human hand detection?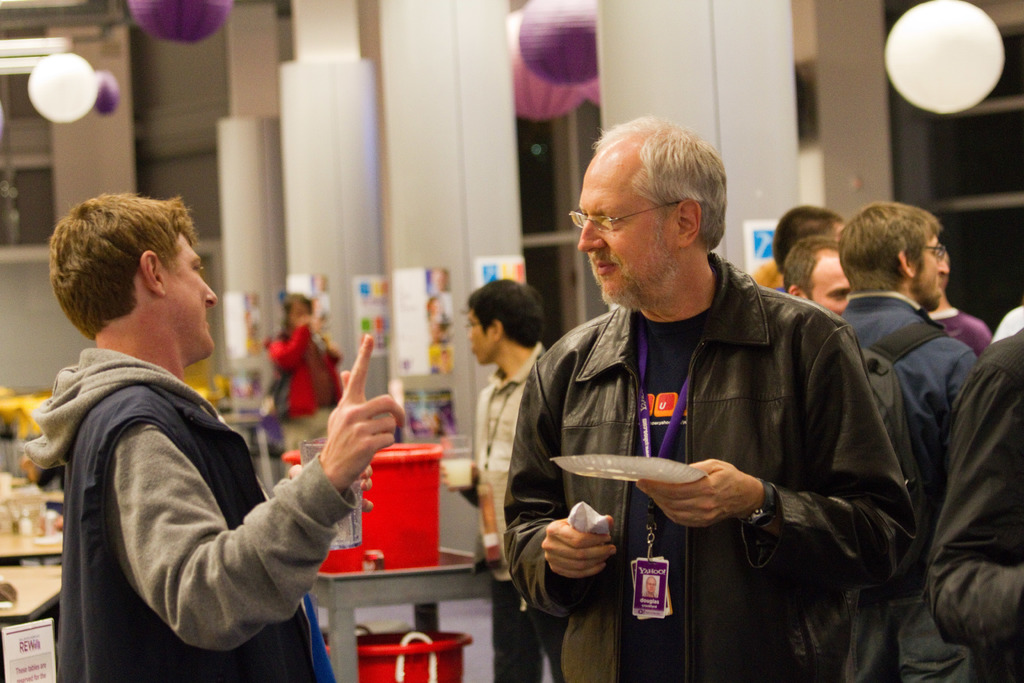
<region>279, 447, 374, 514</region>
